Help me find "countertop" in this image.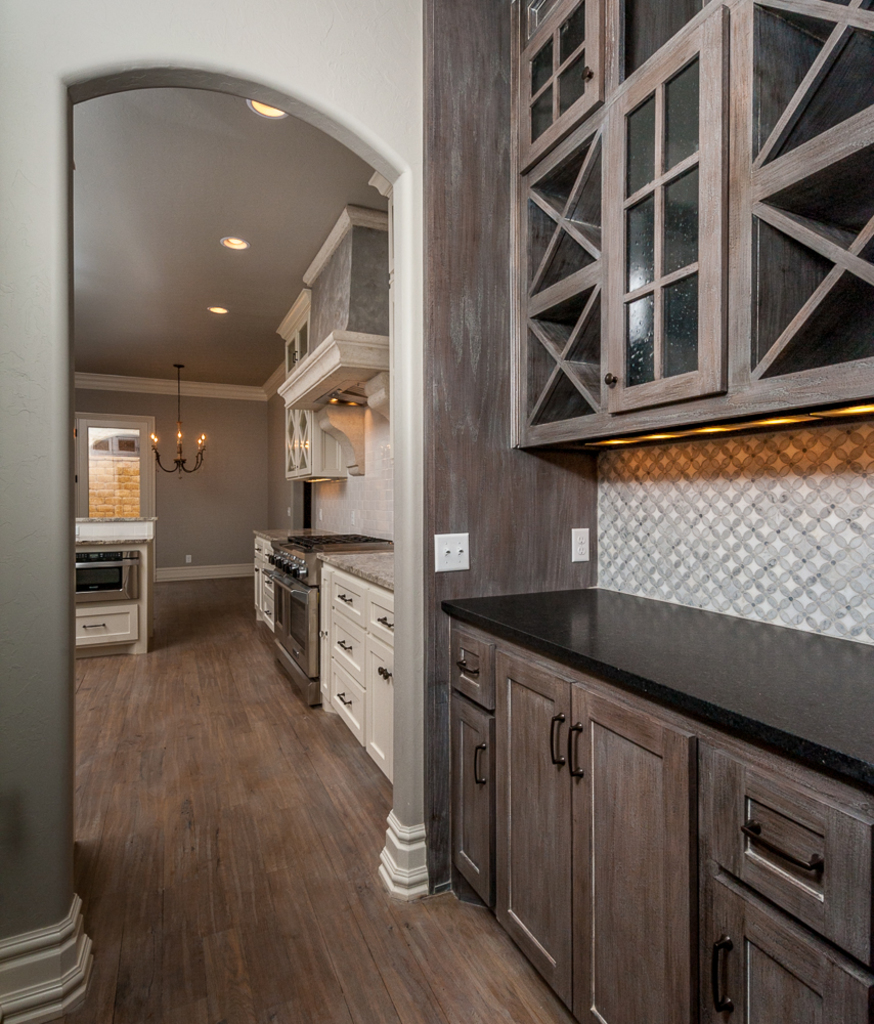
Found it: <region>441, 586, 873, 796</region>.
